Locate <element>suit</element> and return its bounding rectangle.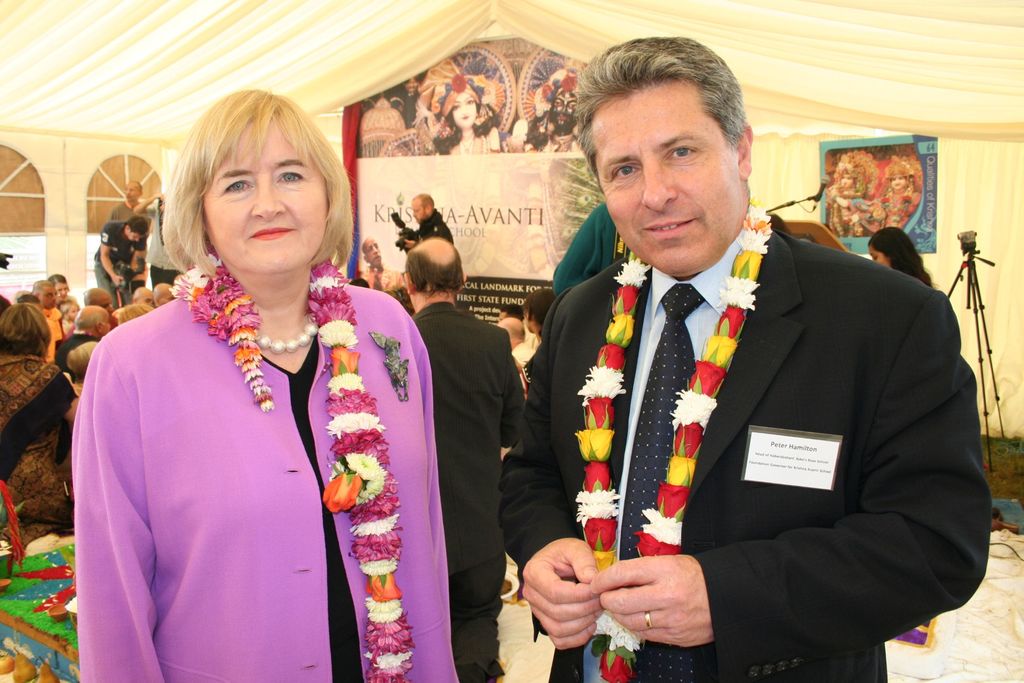
x1=60 y1=221 x2=411 y2=682.
